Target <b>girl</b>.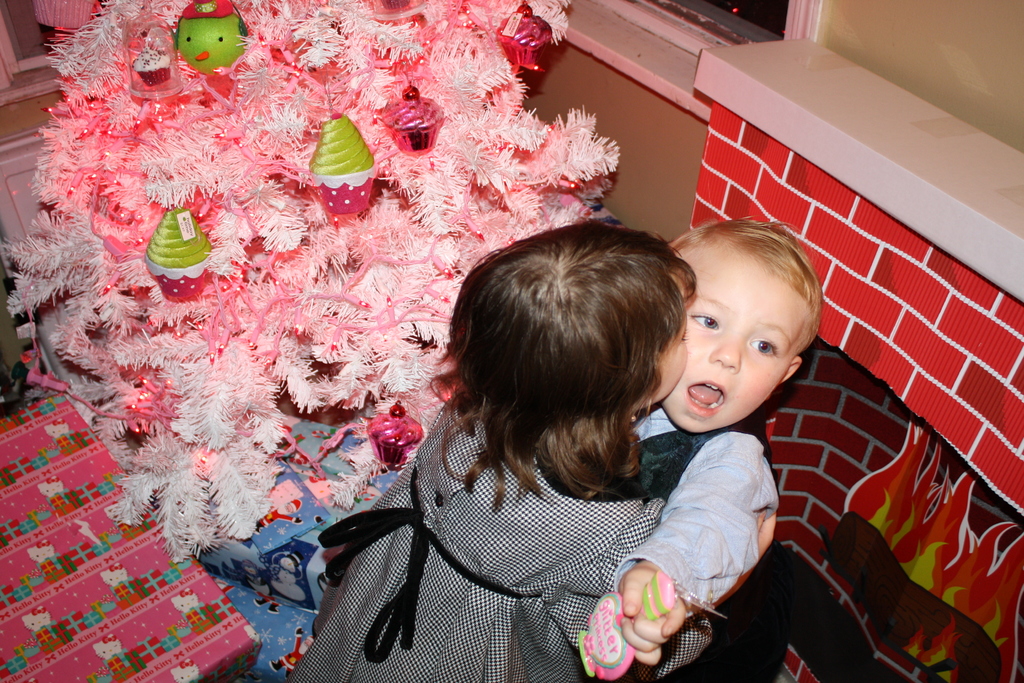
Target region: <bbox>332, 206, 748, 677</bbox>.
